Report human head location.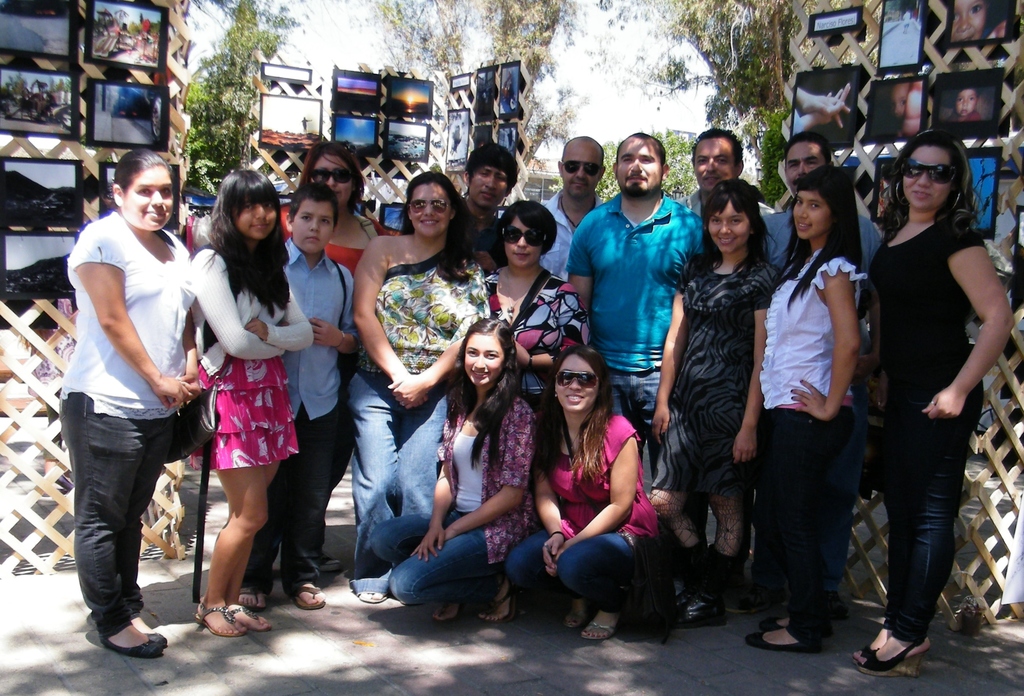
Report: (704,175,760,257).
